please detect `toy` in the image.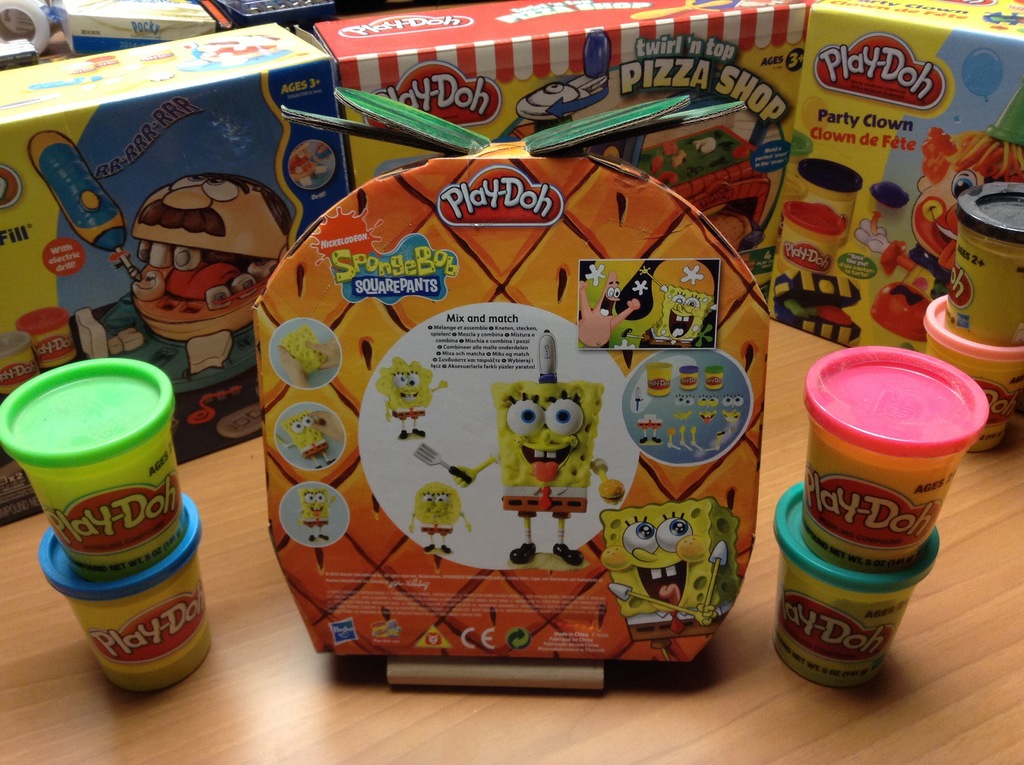
x1=799 y1=346 x2=989 y2=561.
